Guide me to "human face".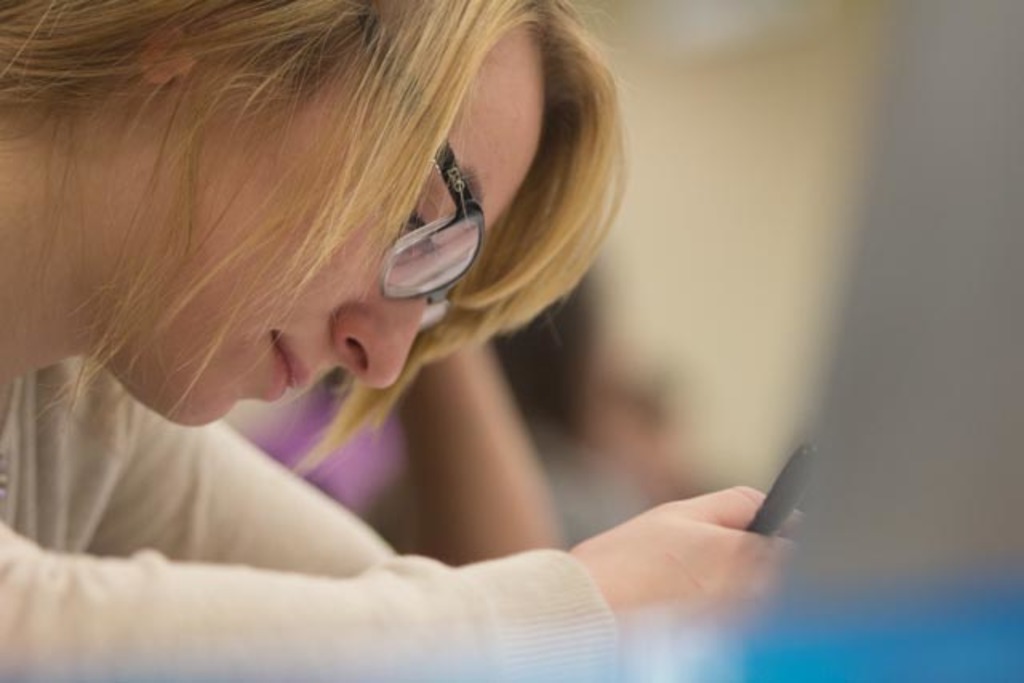
Guidance: rect(94, 18, 534, 430).
